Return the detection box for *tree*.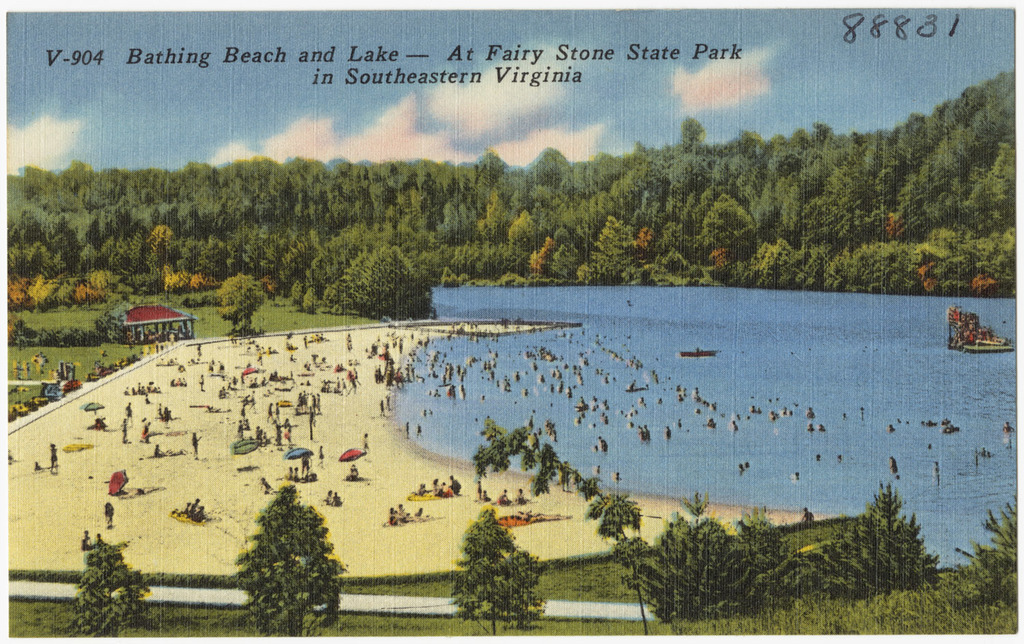
rect(214, 272, 266, 332).
